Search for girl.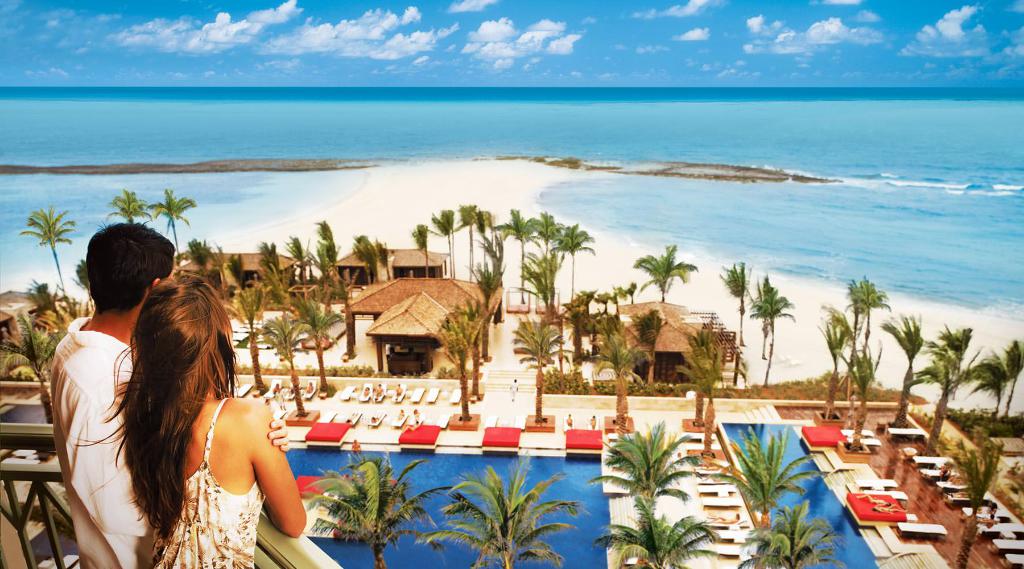
Found at 72, 273, 307, 568.
